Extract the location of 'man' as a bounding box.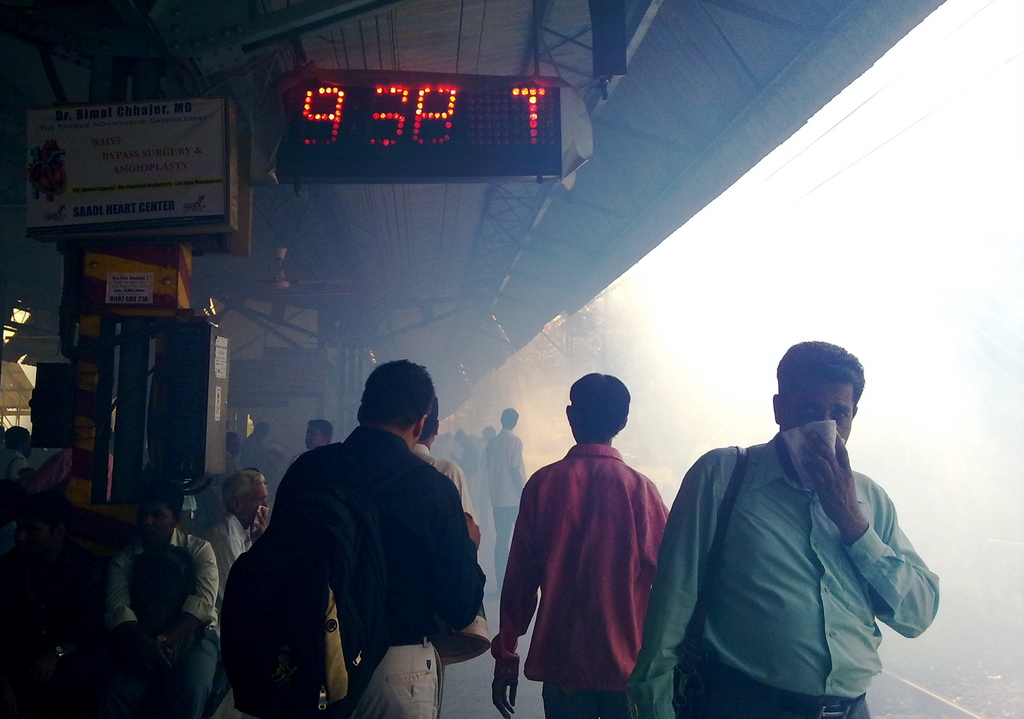
region(492, 409, 530, 594).
